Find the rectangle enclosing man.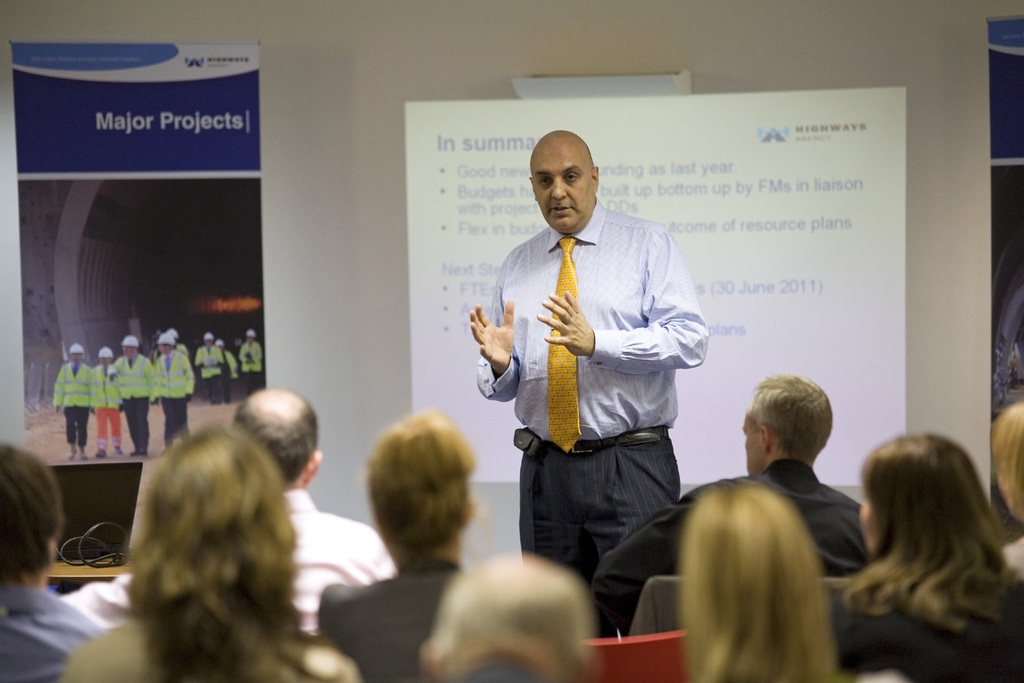
region(149, 333, 199, 452).
